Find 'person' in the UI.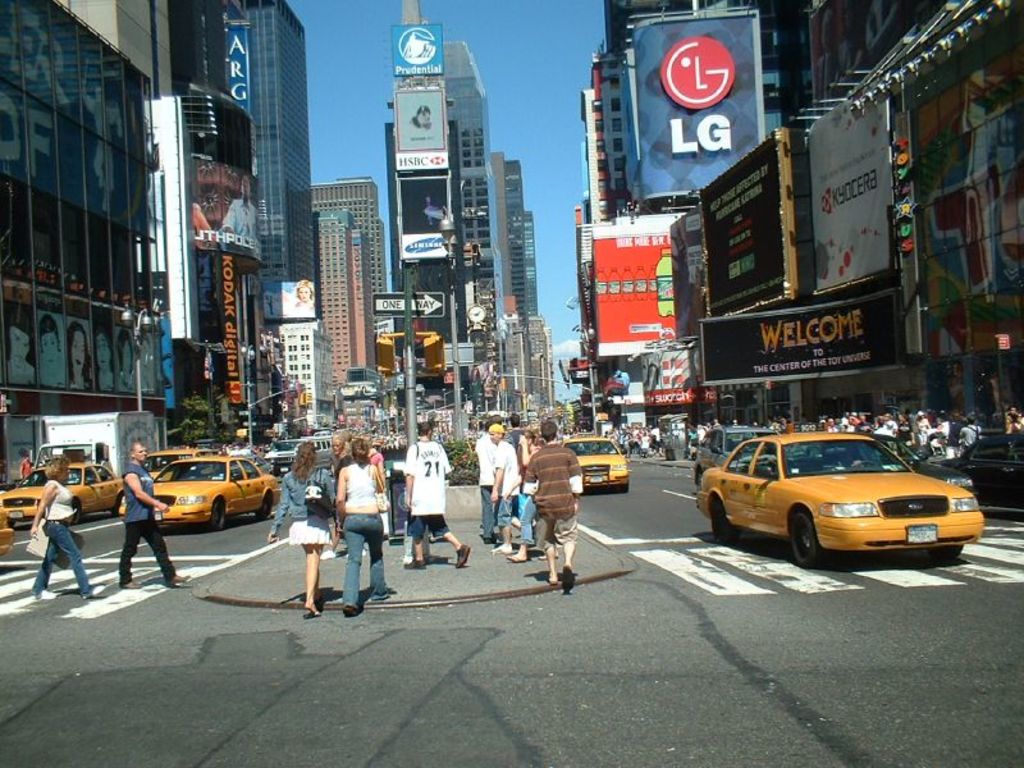
UI element at <box>29,454,105,600</box>.
